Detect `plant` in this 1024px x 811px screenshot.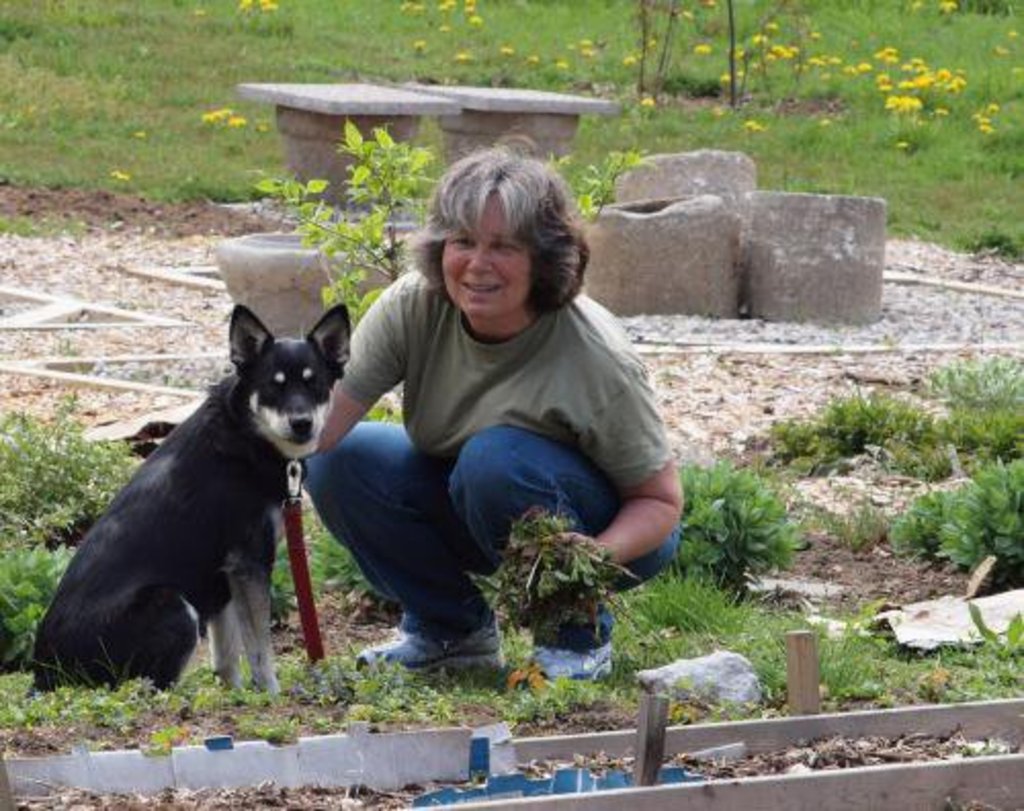
Detection: left=831, top=479, right=901, bottom=559.
